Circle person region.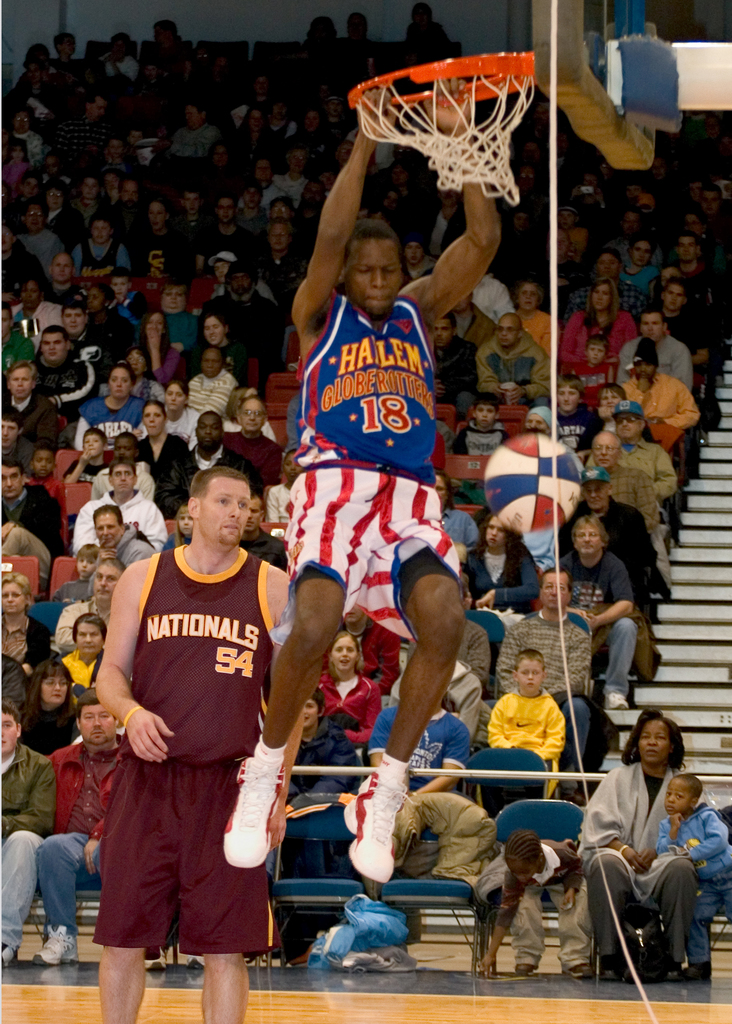
Region: [529, 408, 562, 436].
